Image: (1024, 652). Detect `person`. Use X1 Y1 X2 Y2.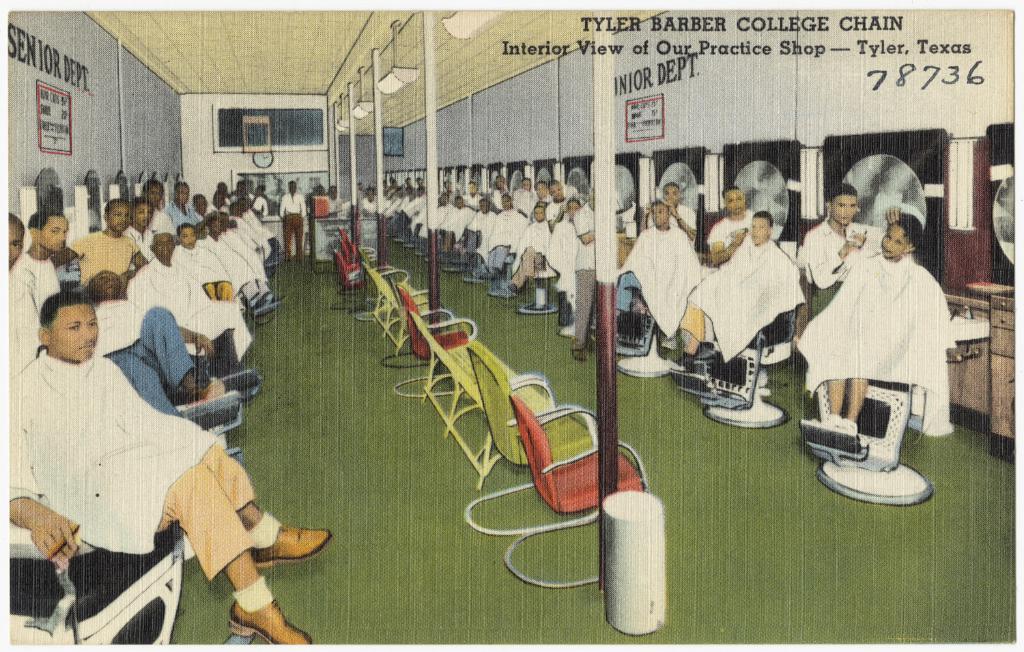
678 220 784 360.
